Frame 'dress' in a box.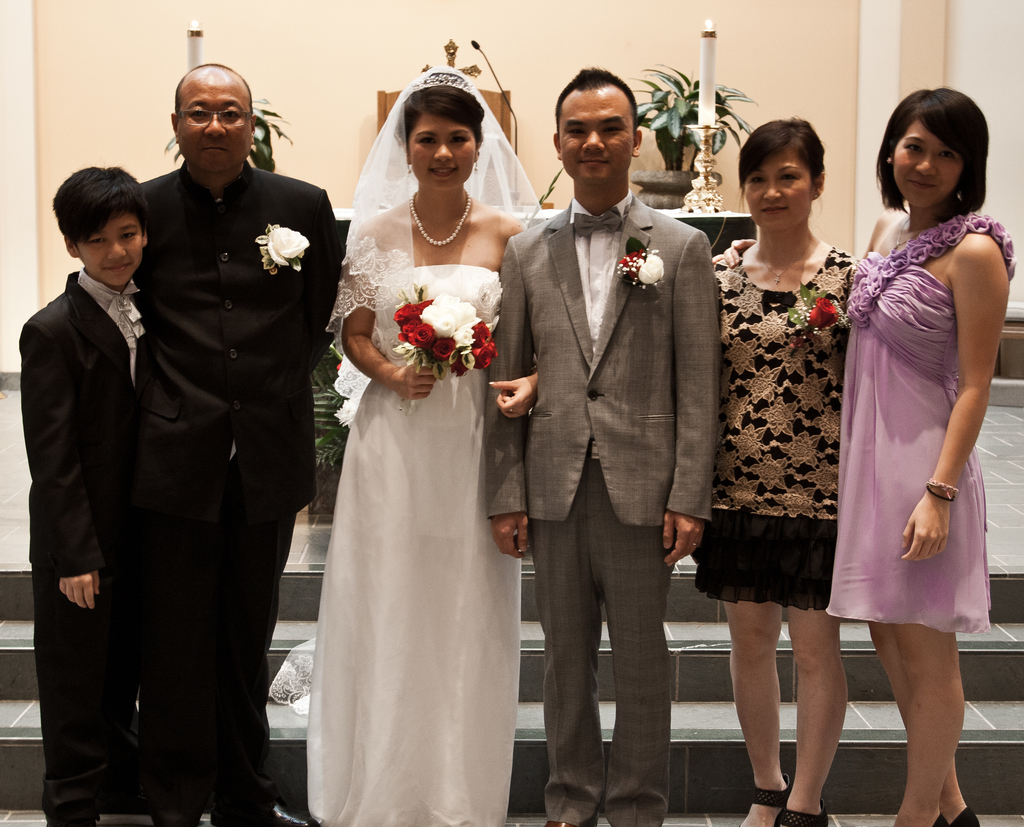
(307, 262, 520, 826).
